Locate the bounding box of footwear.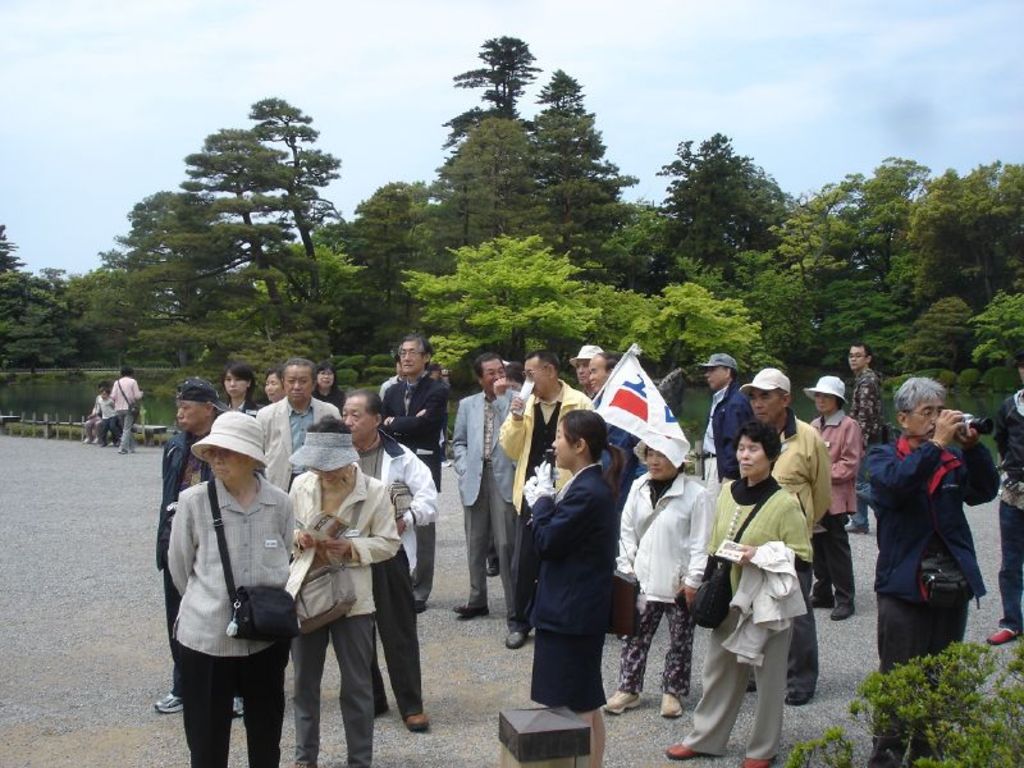
Bounding box: x1=829 y1=602 x2=856 y2=620.
